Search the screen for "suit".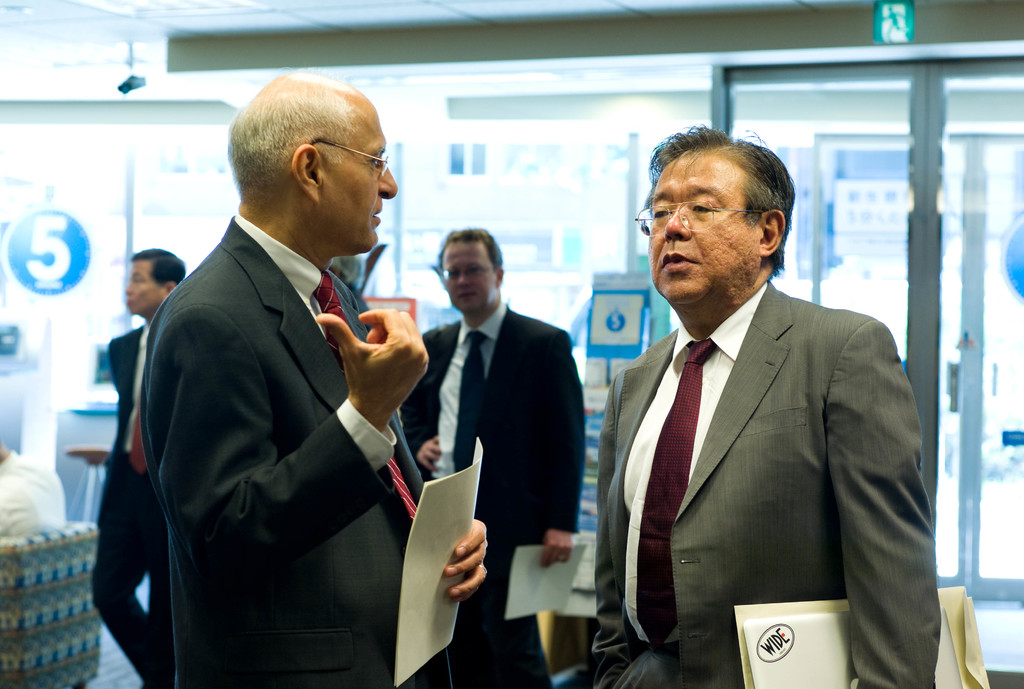
Found at select_region(395, 302, 588, 688).
